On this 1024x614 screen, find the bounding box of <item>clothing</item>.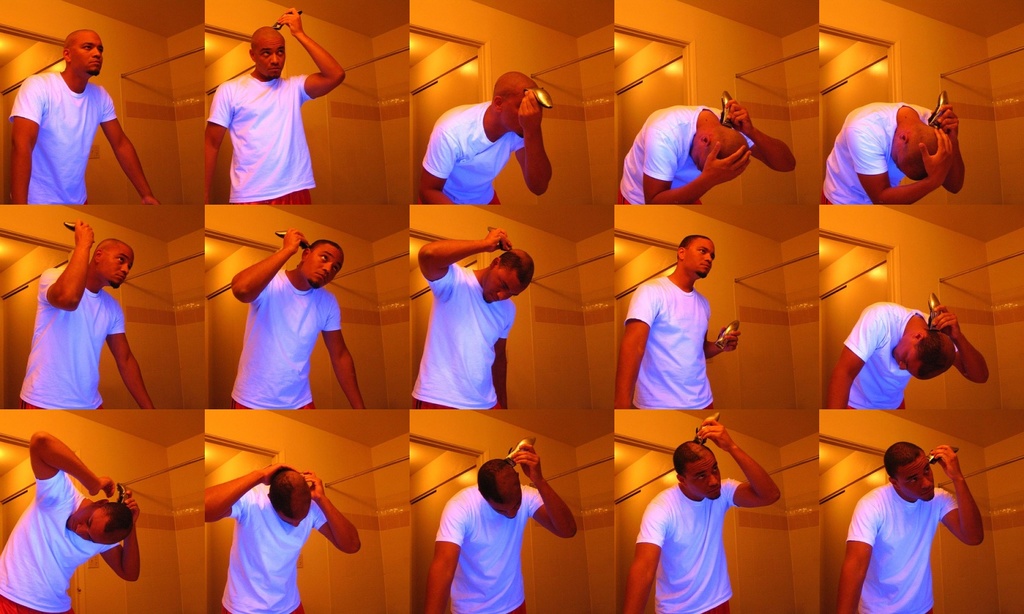
Bounding box: region(616, 106, 758, 205).
